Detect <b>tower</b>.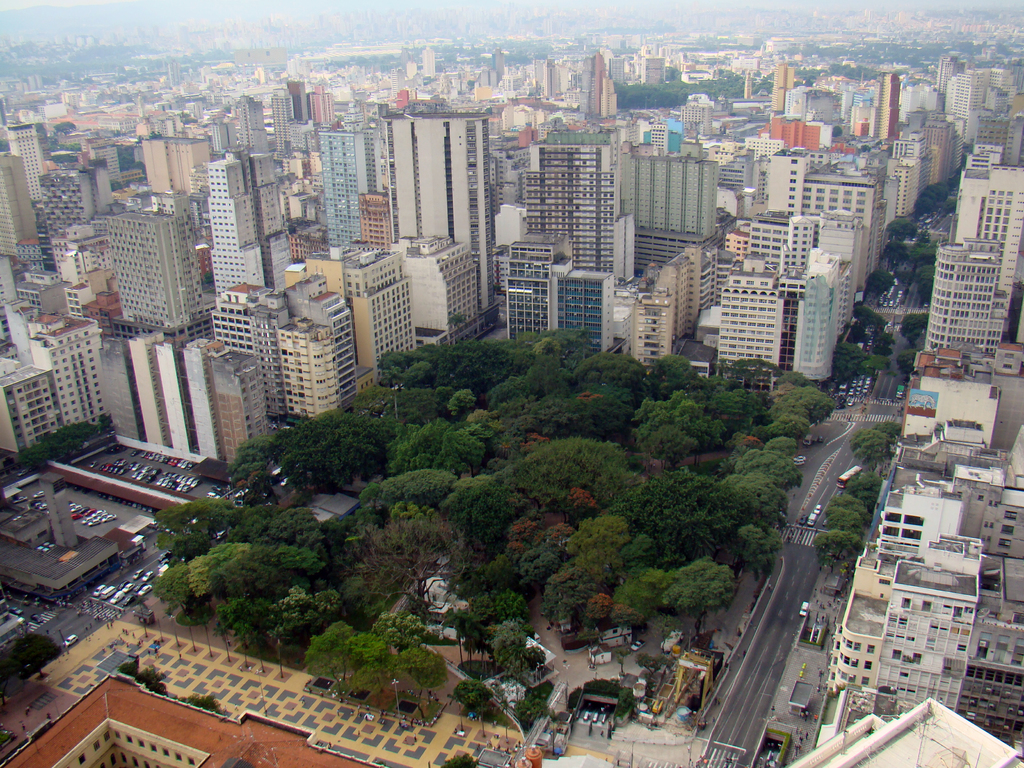
Detected at <bbox>872, 70, 902, 138</bbox>.
